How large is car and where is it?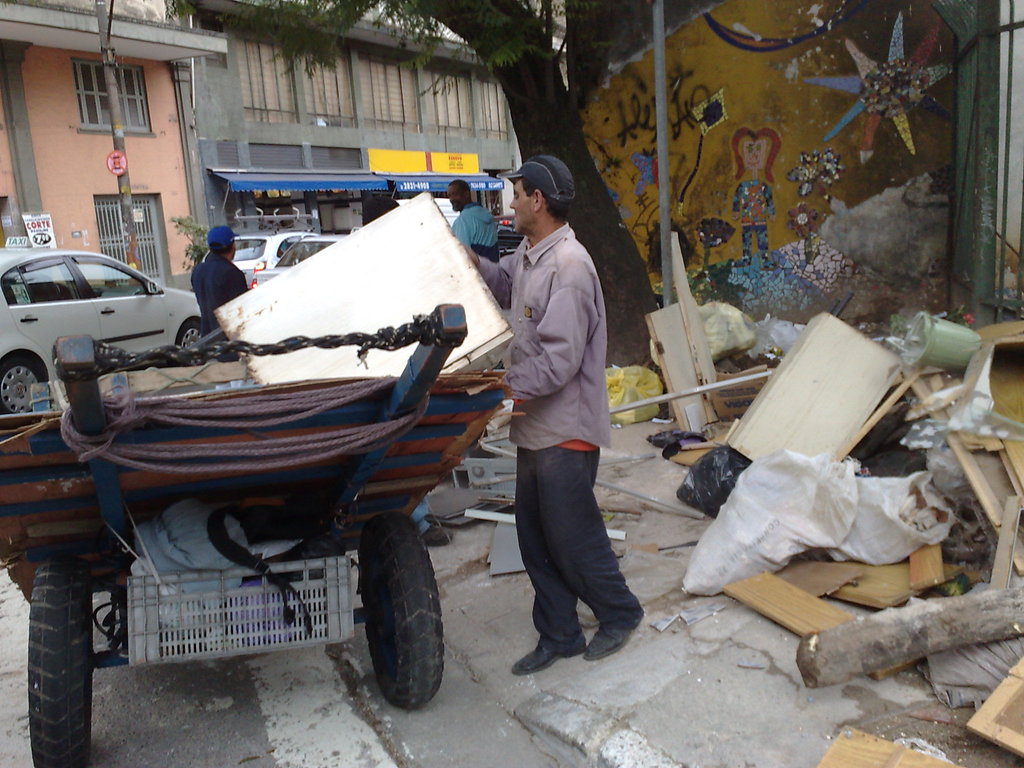
Bounding box: region(232, 230, 356, 292).
